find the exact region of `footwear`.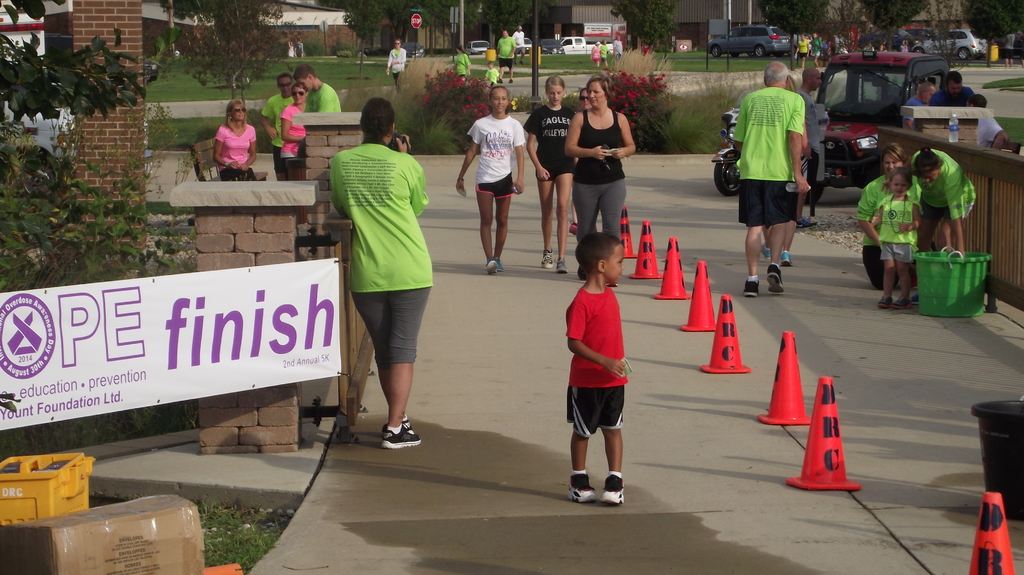
Exact region: {"left": 488, "top": 255, "right": 497, "bottom": 275}.
